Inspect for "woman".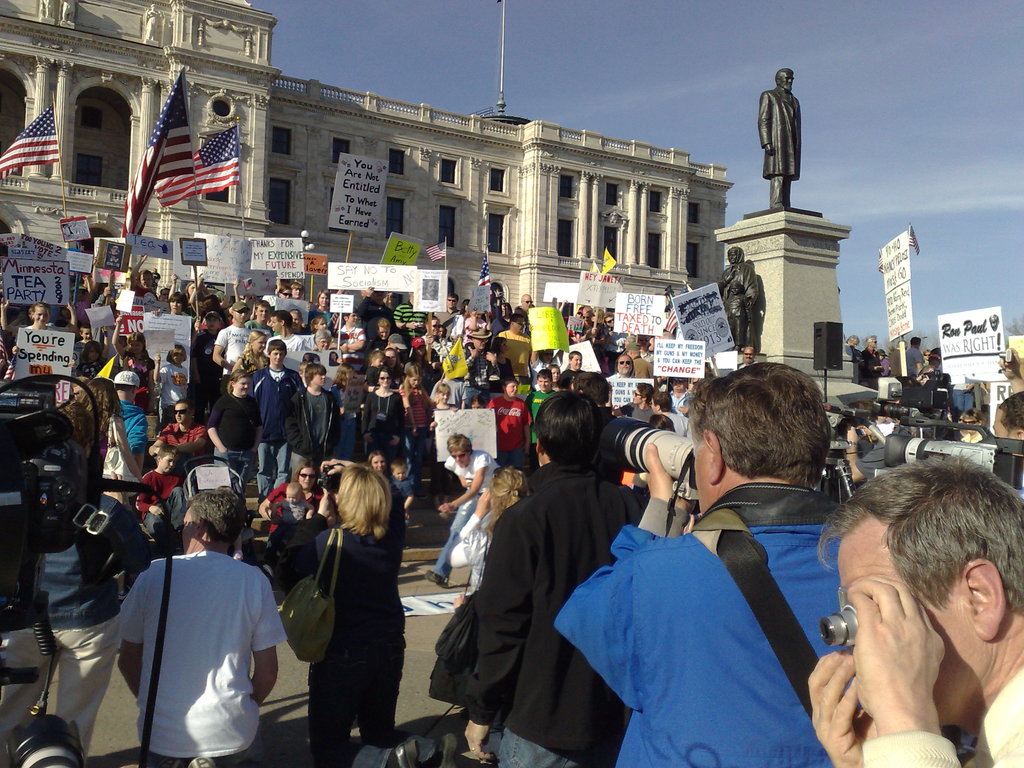
Inspection: BBox(256, 461, 323, 579).
